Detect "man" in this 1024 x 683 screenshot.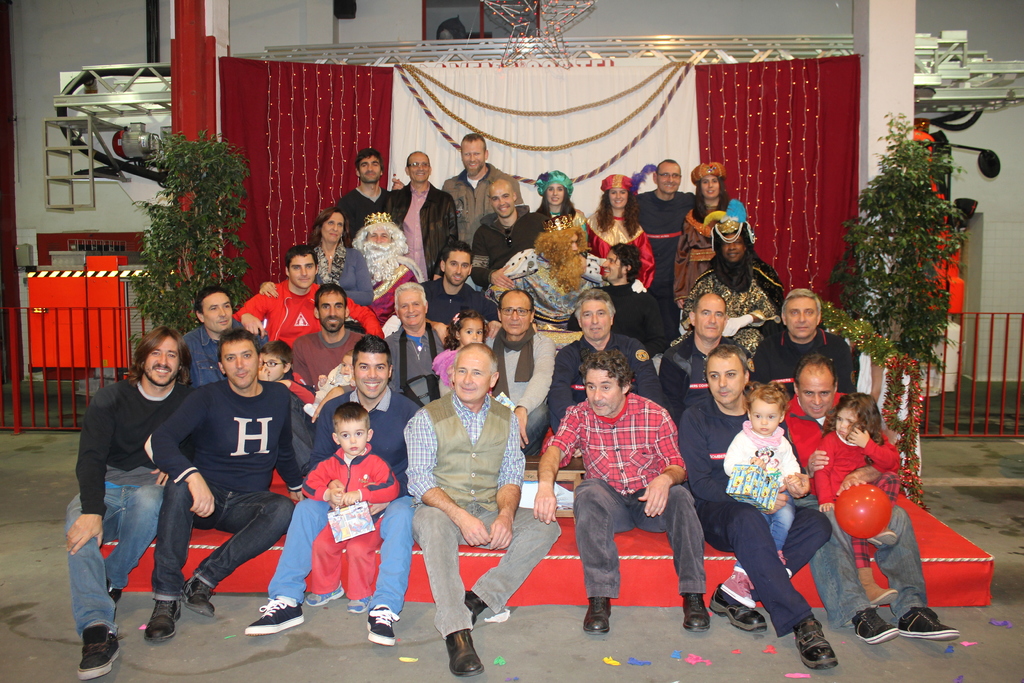
Detection: bbox(472, 171, 550, 294).
